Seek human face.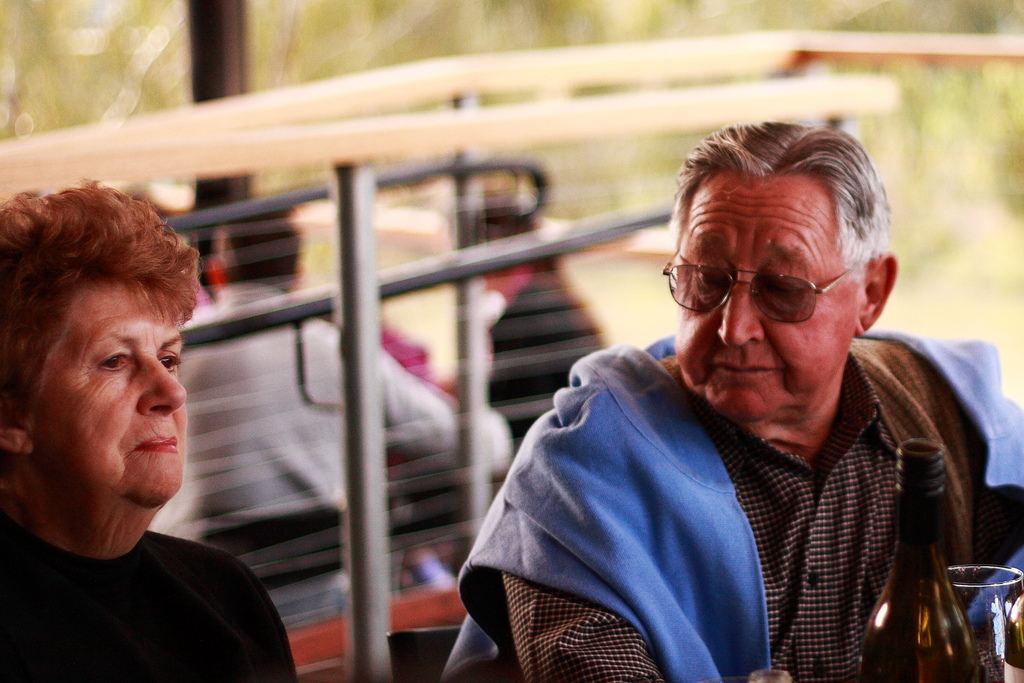
39 278 188 502.
